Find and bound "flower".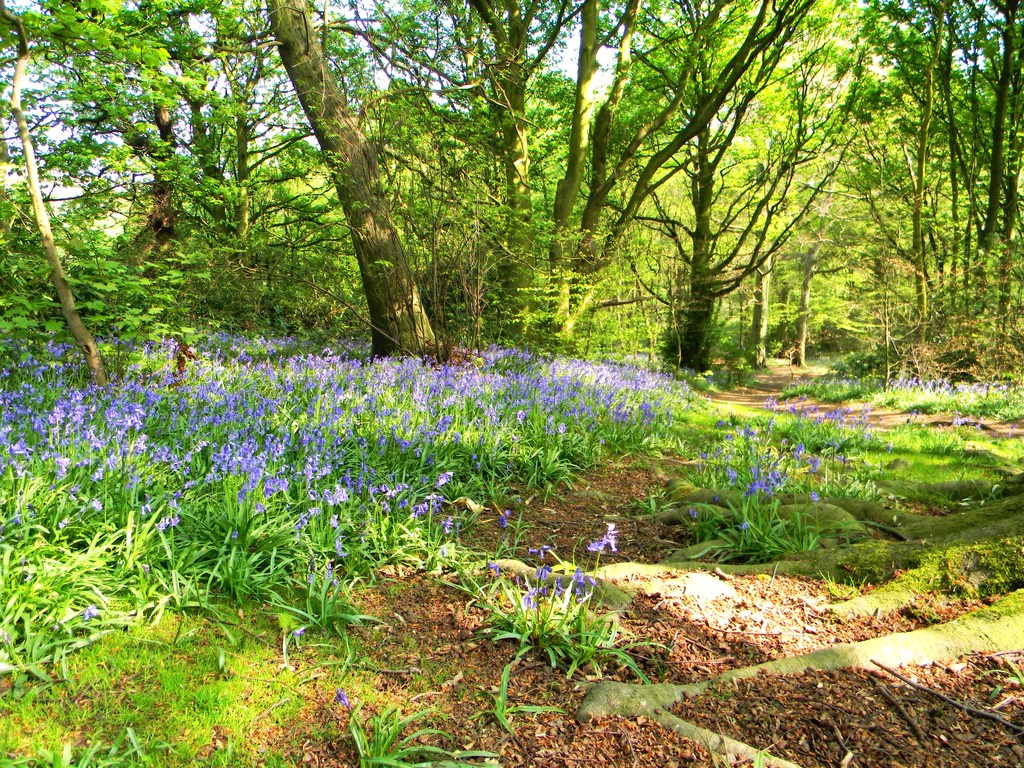
Bound: <box>0,628,12,644</box>.
